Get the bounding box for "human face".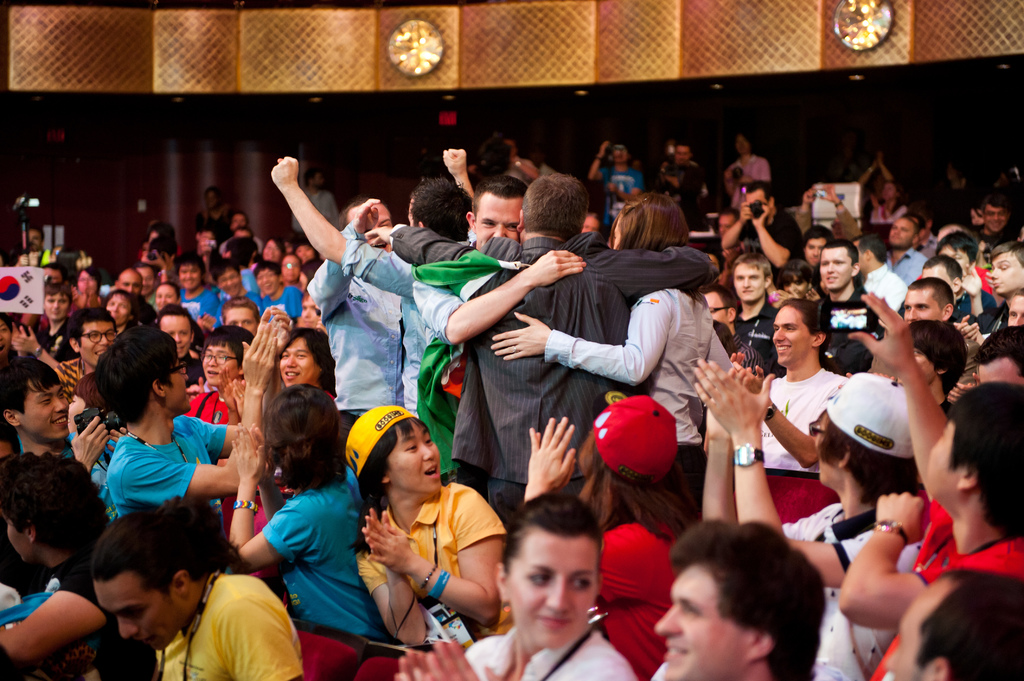
<box>223,303,258,333</box>.
